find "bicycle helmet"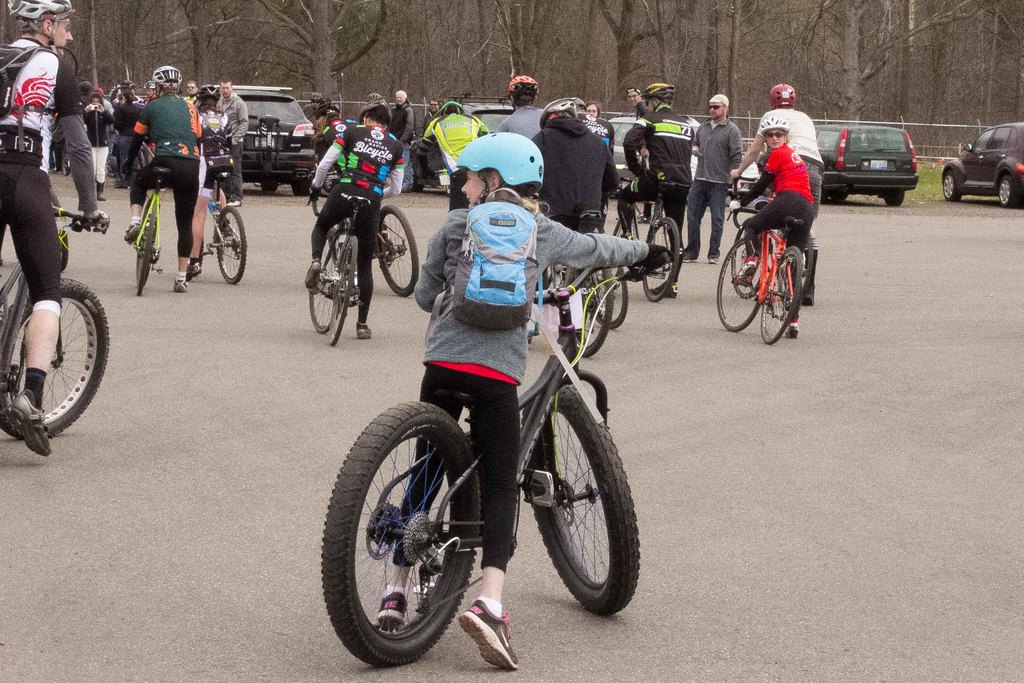
x1=358 y1=100 x2=390 y2=125
